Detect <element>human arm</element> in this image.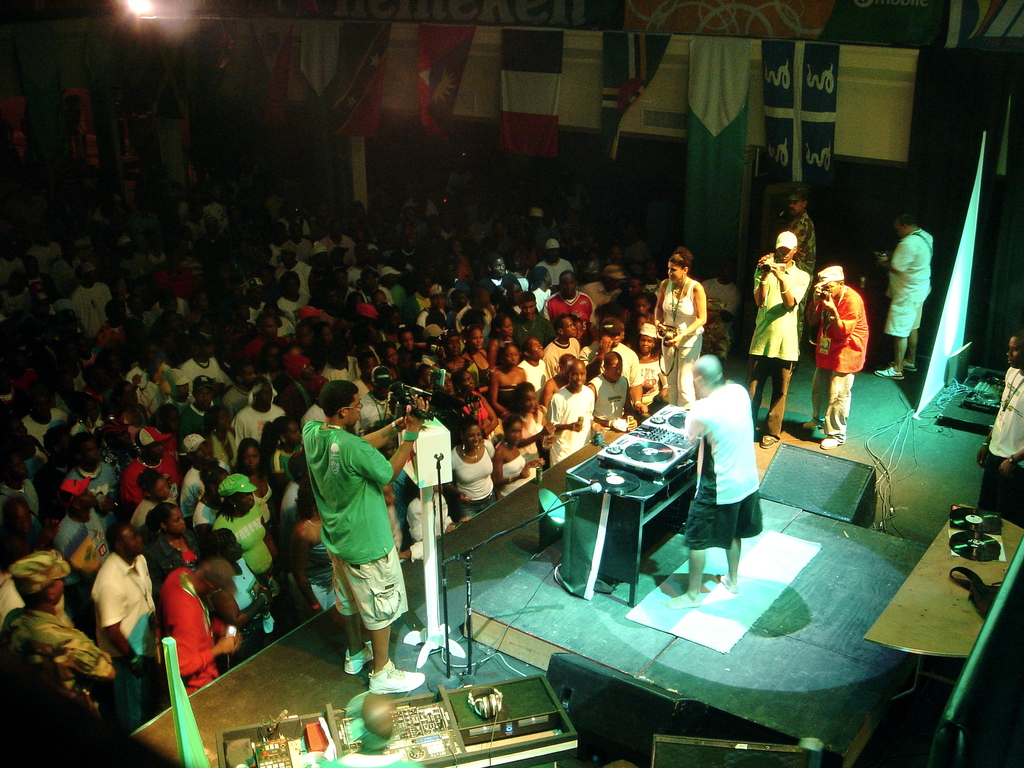
Detection: {"left": 996, "top": 444, "right": 1023, "bottom": 477}.
